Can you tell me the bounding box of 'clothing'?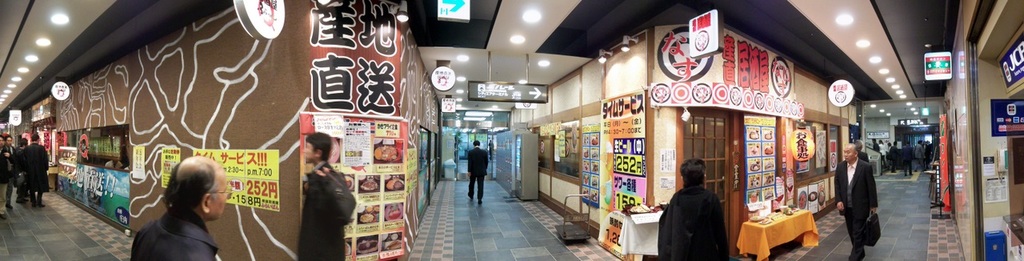
665 172 736 257.
